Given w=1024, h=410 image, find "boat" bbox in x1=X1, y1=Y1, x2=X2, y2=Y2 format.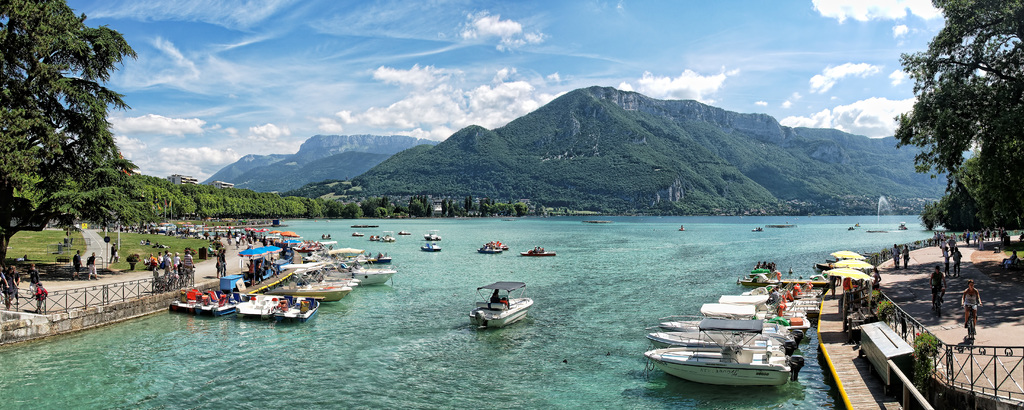
x1=321, y1=233, x2=332, y2=238.
